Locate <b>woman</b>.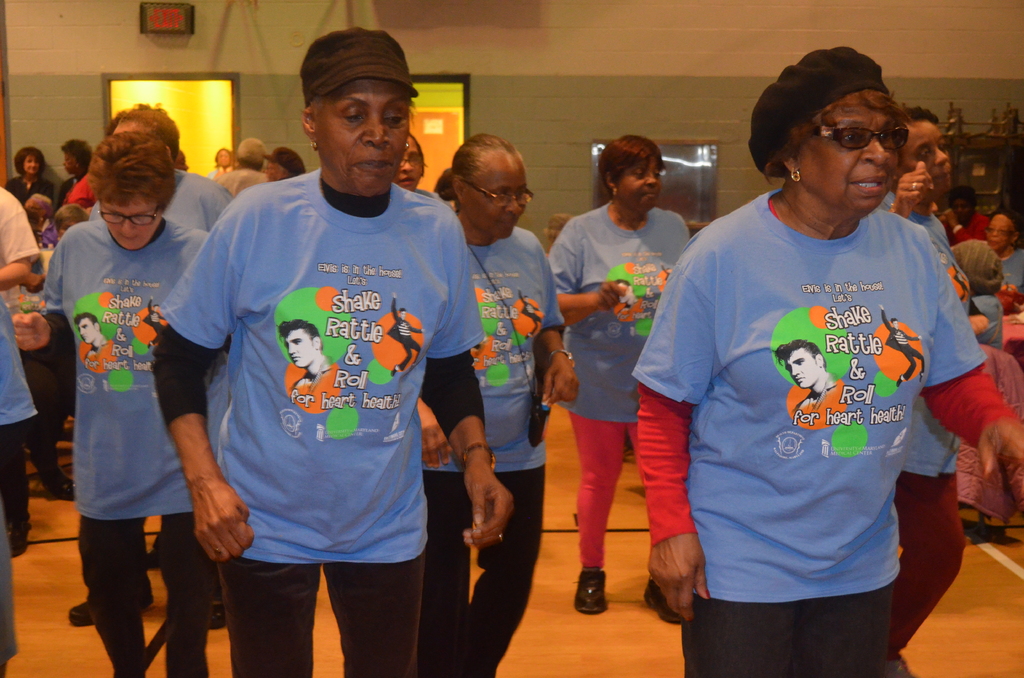
Bounding box: <region>397, 131, 444, 202</region>.
